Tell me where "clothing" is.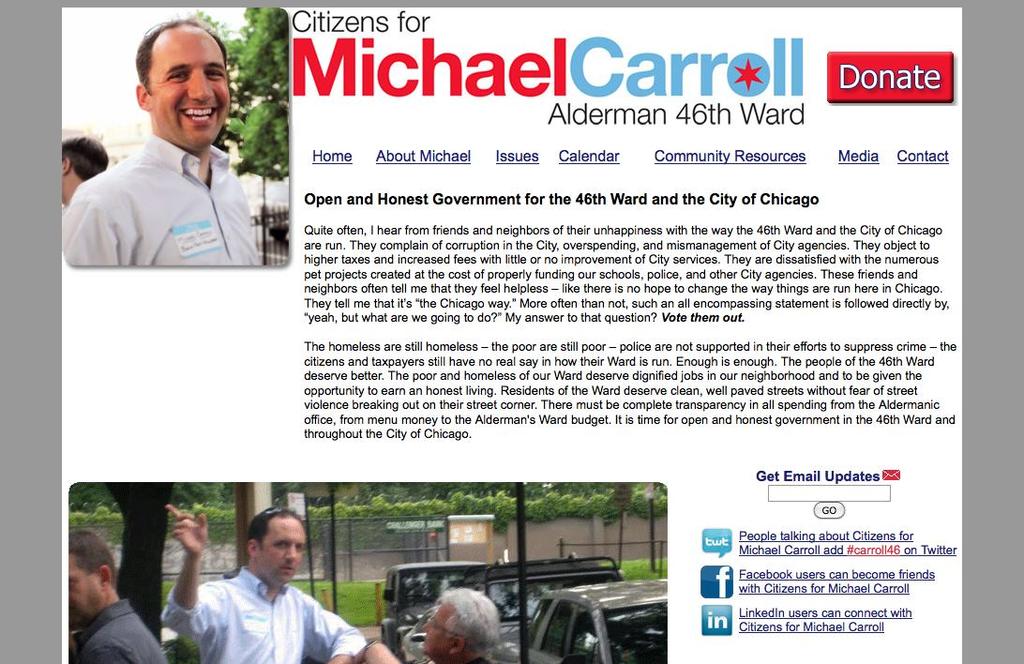
"clothing" is at [x1=188, y1=559, x2=357, y2=663].
